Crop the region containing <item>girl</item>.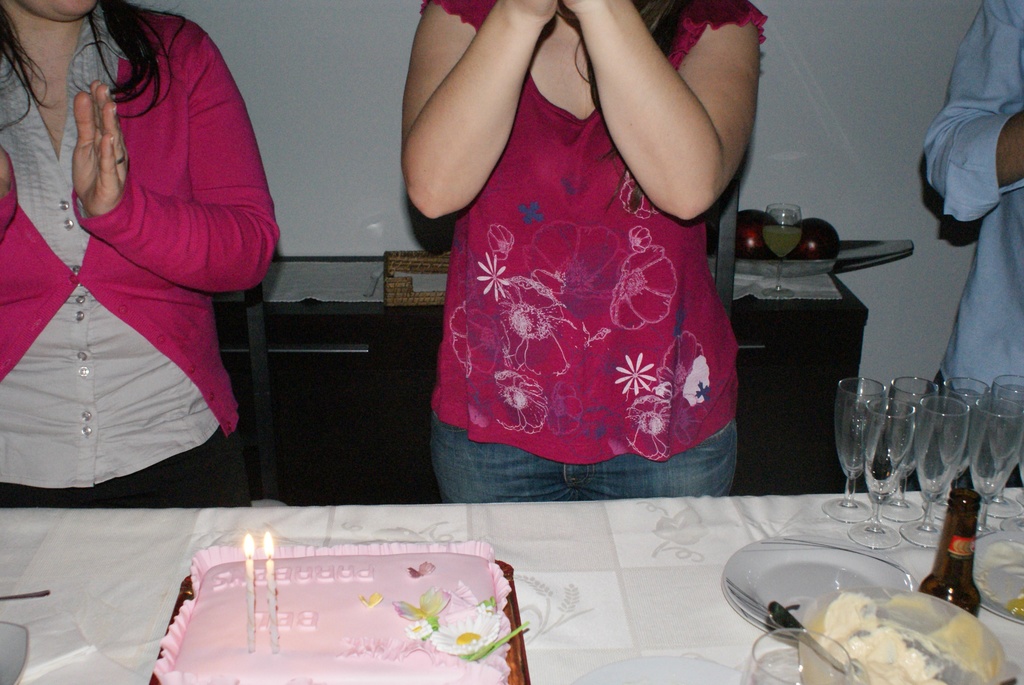
Crop region: <bbox>403, 0, 766, 502</bbox>.
